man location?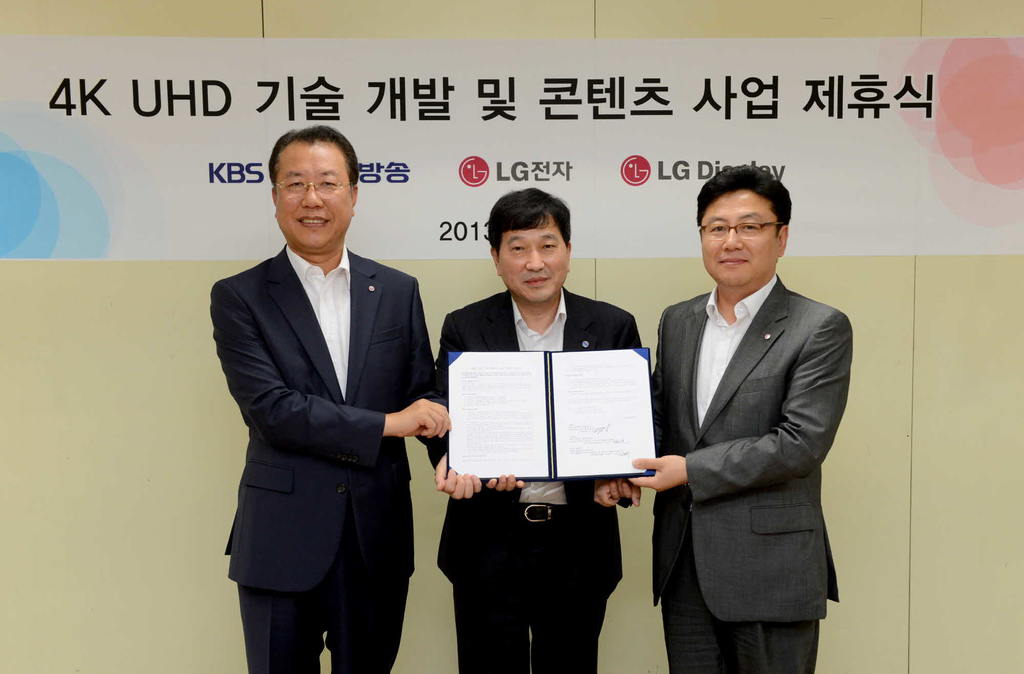
425 186 653 673
